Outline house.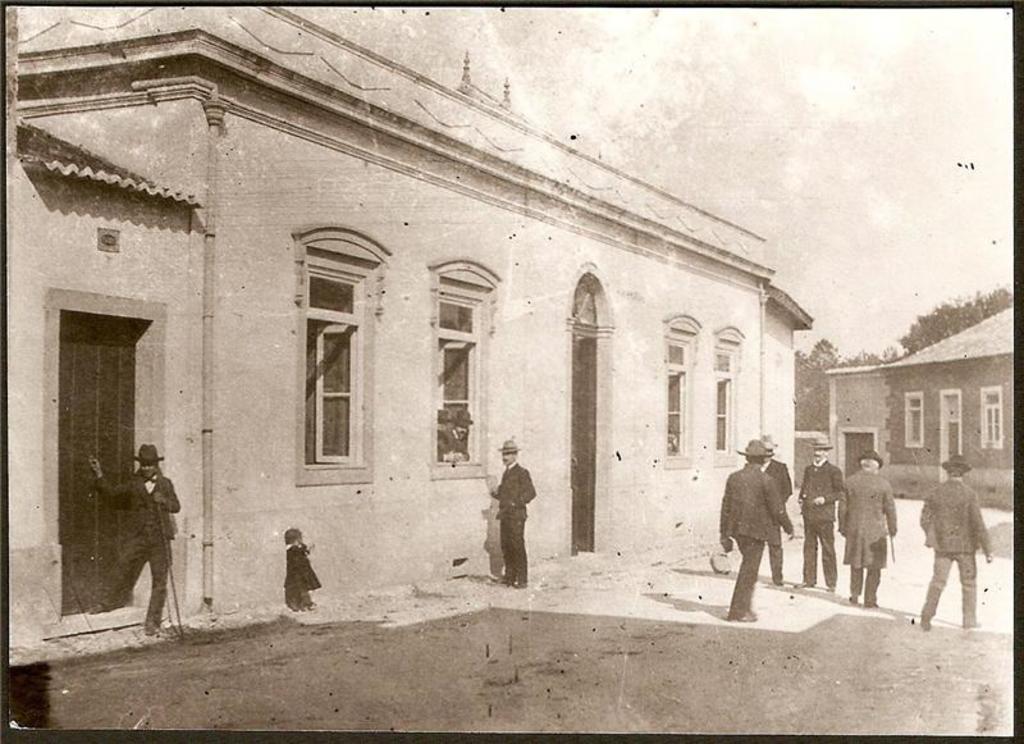
Outline: rect(822, 361, 883, 492).
